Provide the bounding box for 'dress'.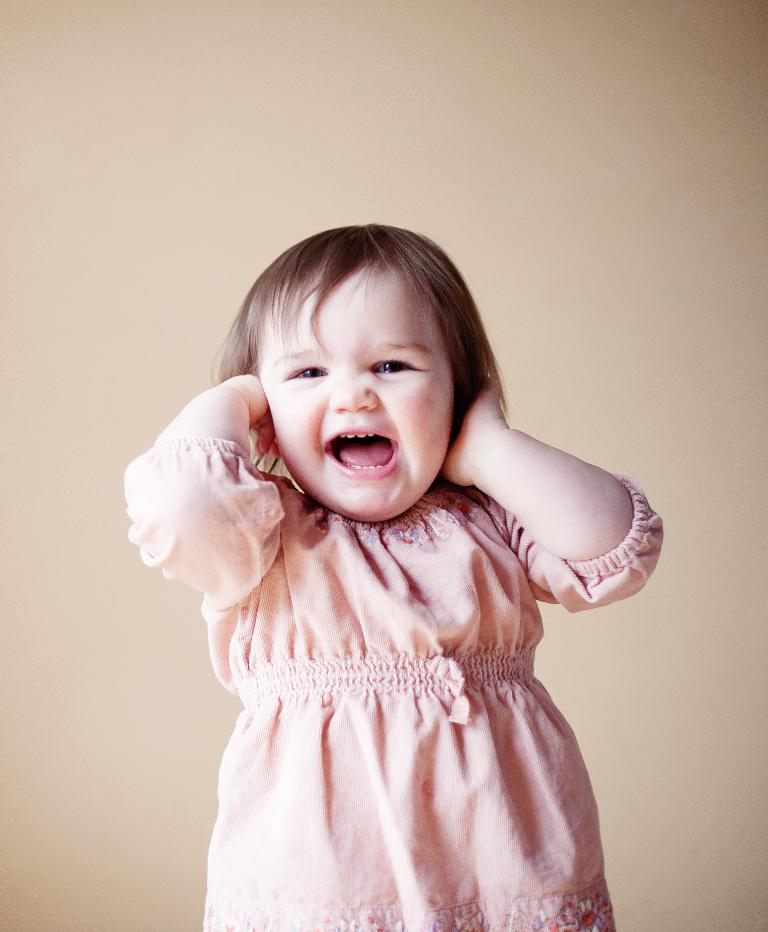
BBox(152, 415, 635, 920).
